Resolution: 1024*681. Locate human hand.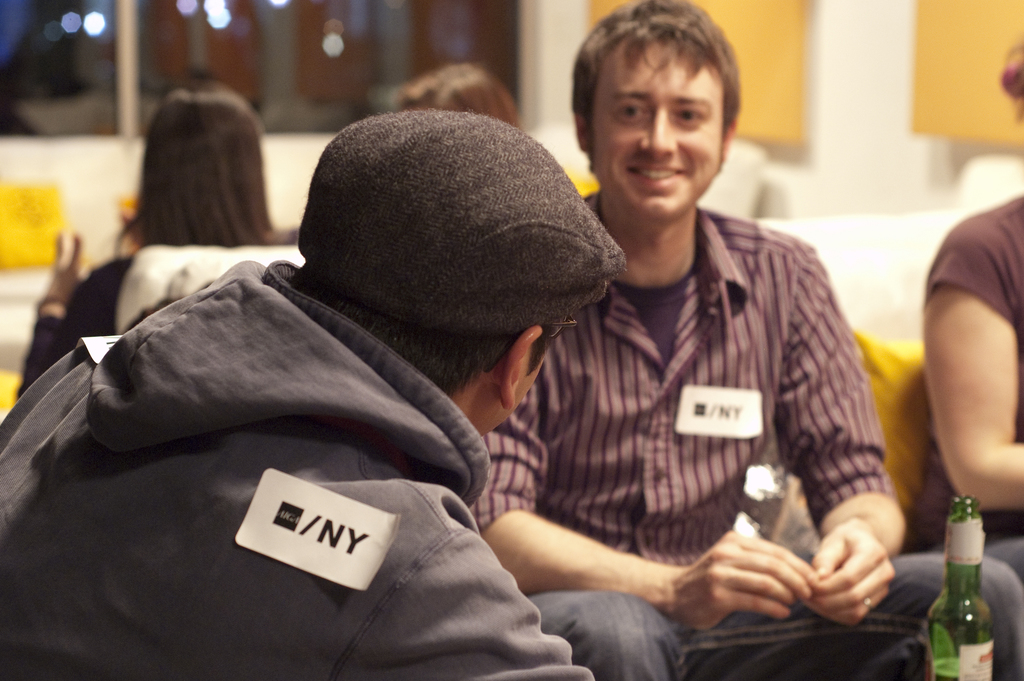
804, 518, 899, 627.
